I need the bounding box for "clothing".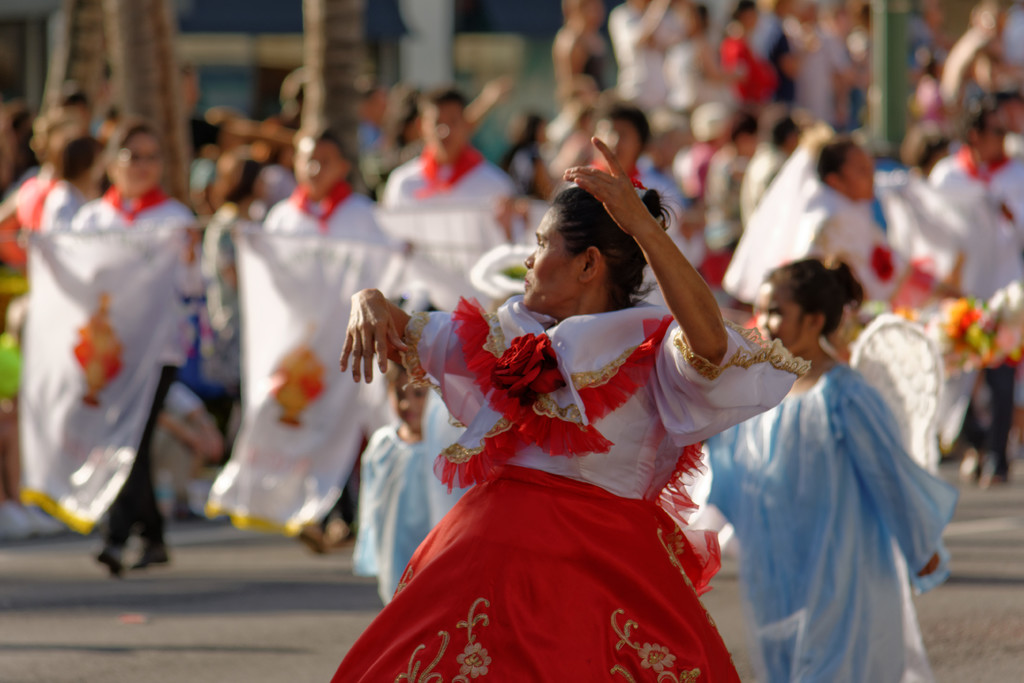
Here it is: crop(365, 274, 780, 654).
